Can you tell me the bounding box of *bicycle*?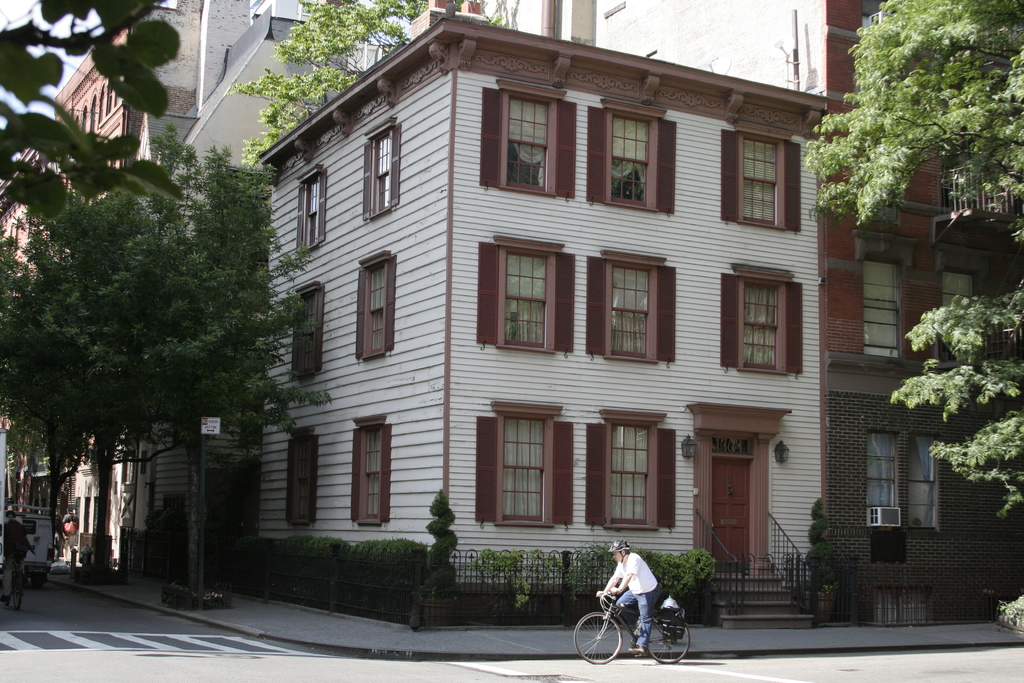
(x1=589, y1=576, x2=700, y2=670).
